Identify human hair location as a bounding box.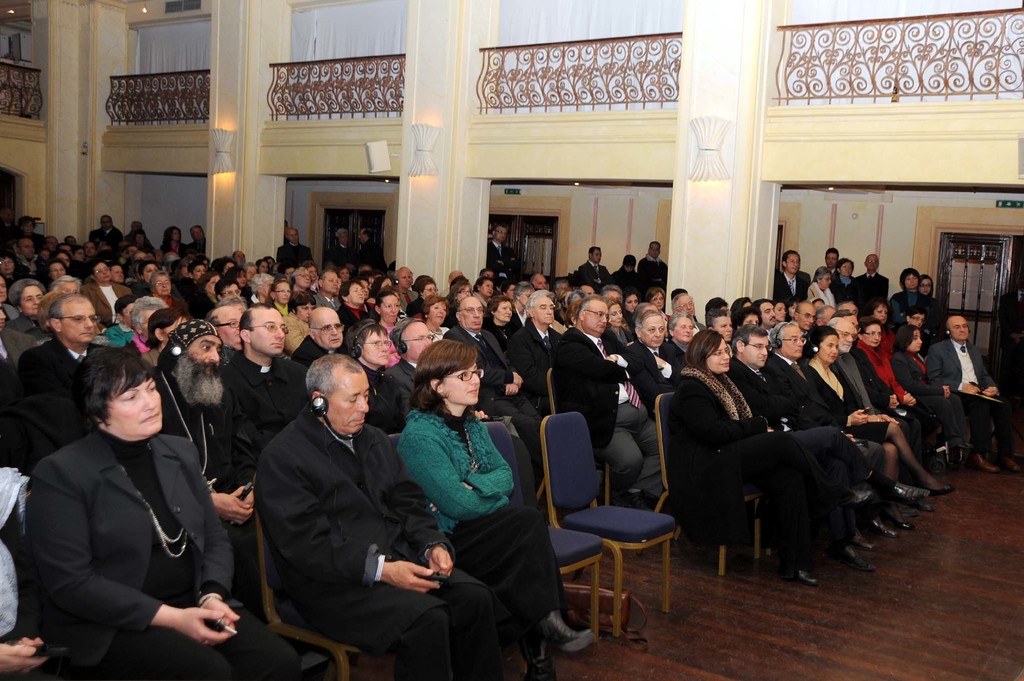
locate(104, 294, 133, 322).
